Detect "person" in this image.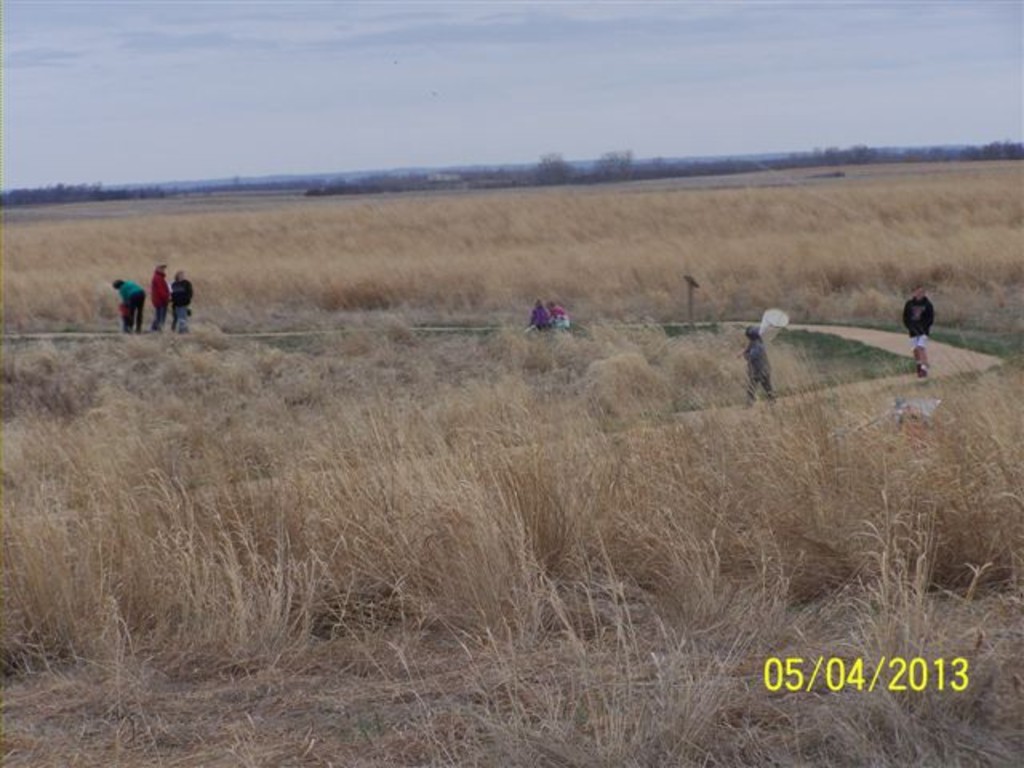
Detection: (left=526, top=299, right=555, bottom=325).
